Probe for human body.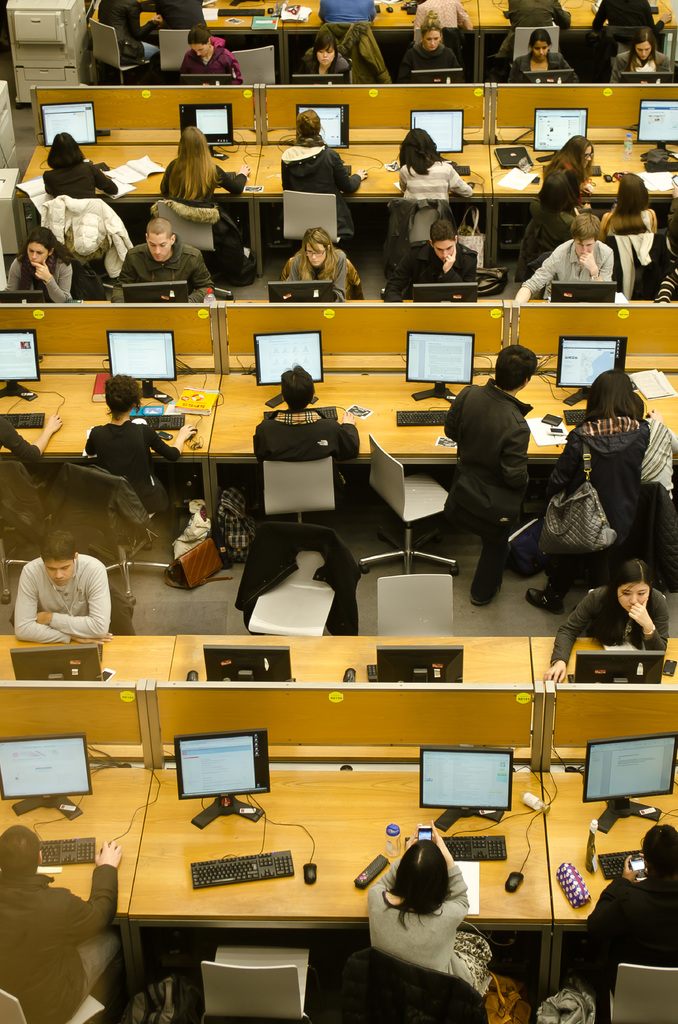
Probe result: x1=300, y1=29, x2=346, y2=83.
